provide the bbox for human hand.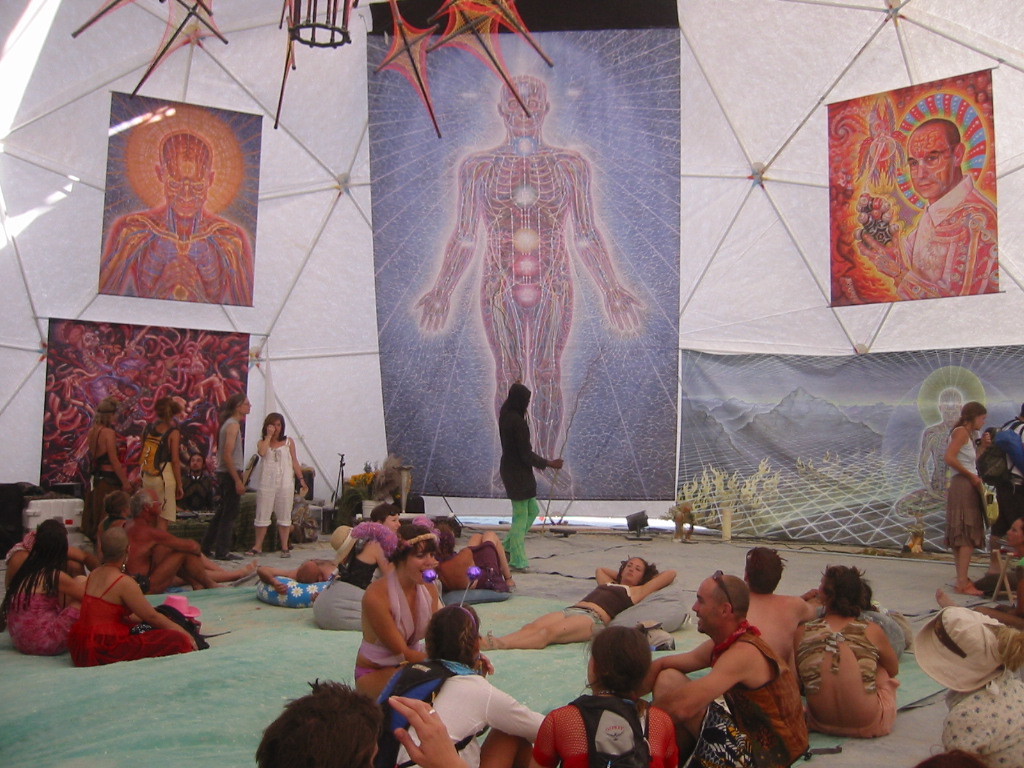
rect(980, 431, 992, 453).
